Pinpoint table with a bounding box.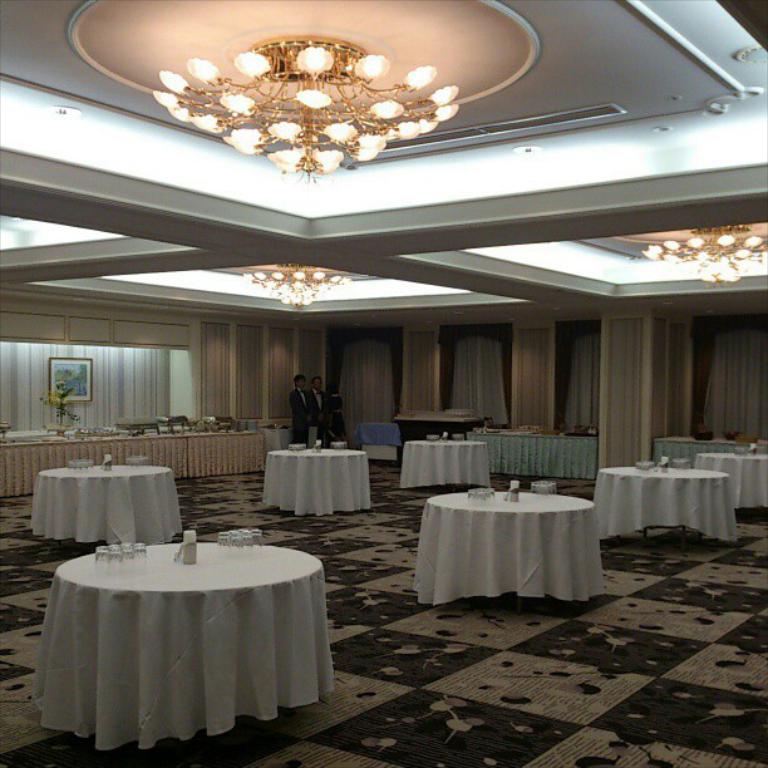
BBox(399, 442, 491, 491).
